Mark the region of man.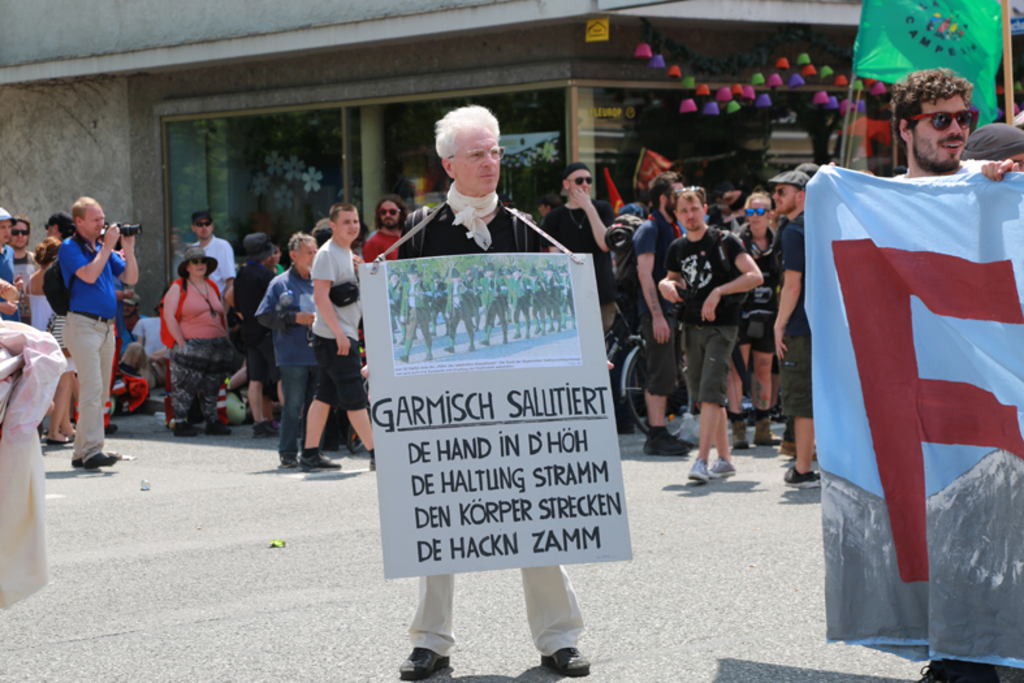
Region: <bbox>394, 95, 617, 676</bbox>.
